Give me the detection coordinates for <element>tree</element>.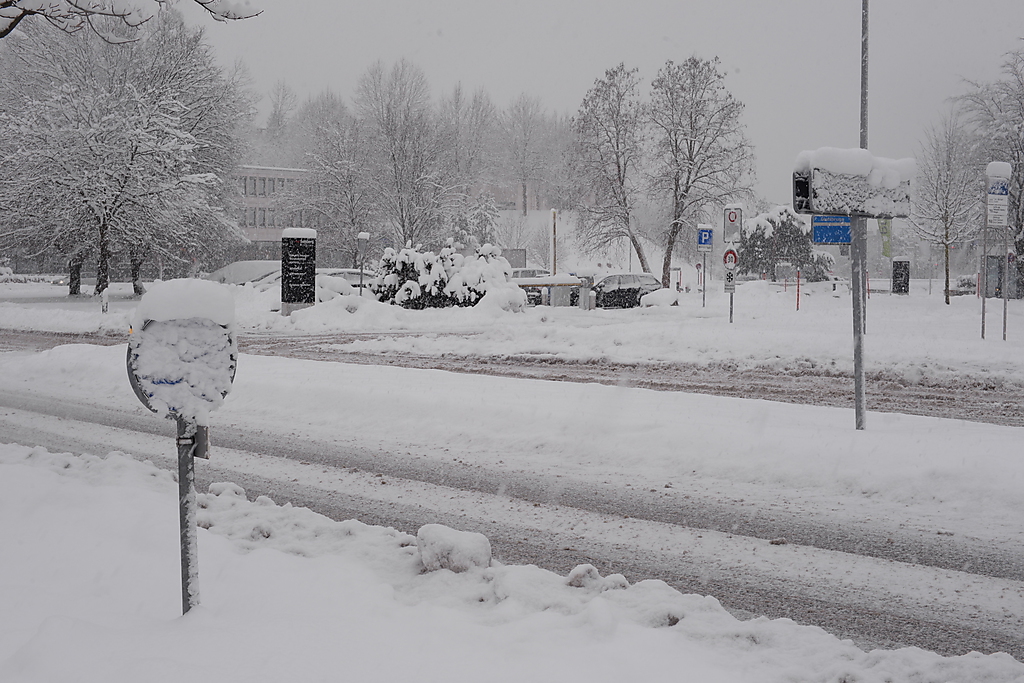
[left=951, top=25, right=1023, bottom=267].
